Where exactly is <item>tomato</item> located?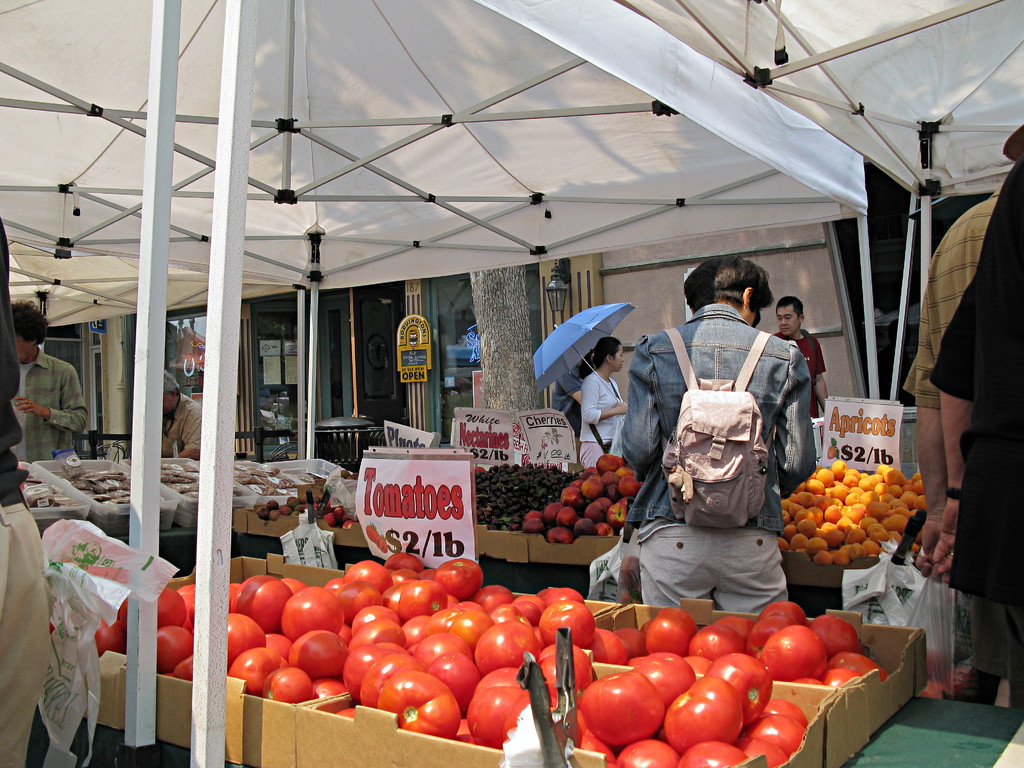
Its bounding box is 678, 737, 742, 767.
